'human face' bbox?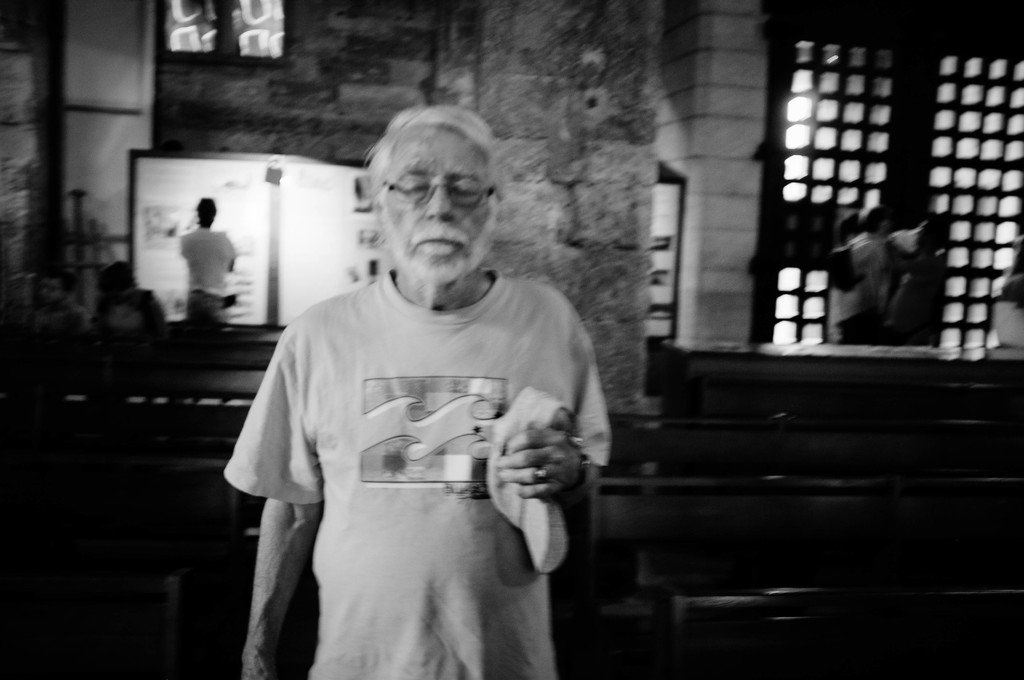
region(378, 124, 500, 285)
